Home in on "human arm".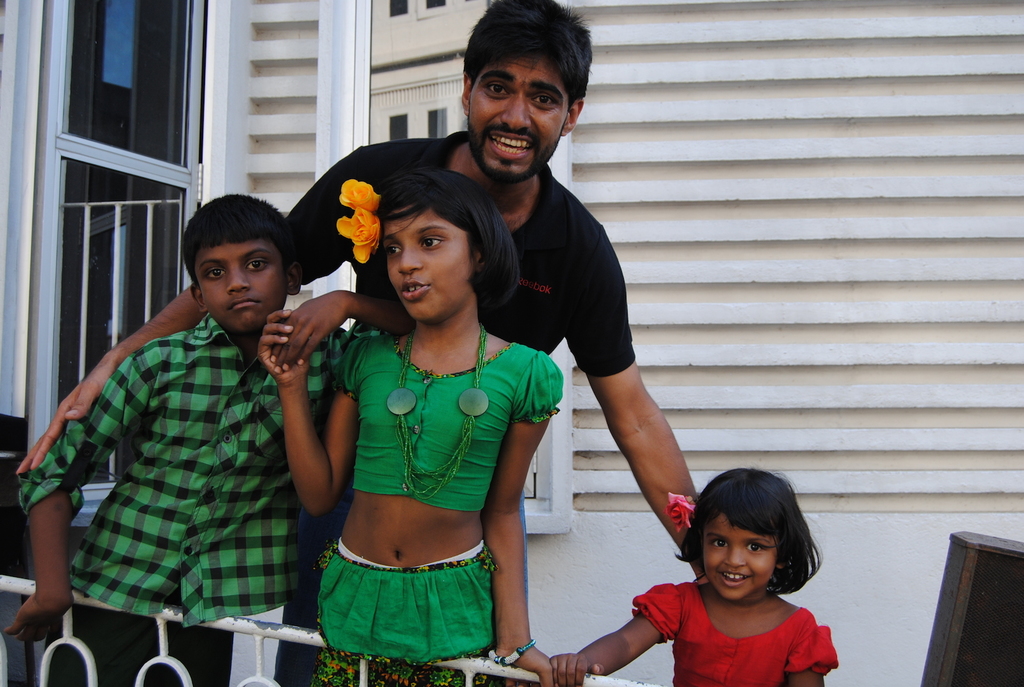
Homed in at (x1=476, y1=346, x2=557, y2=686).
